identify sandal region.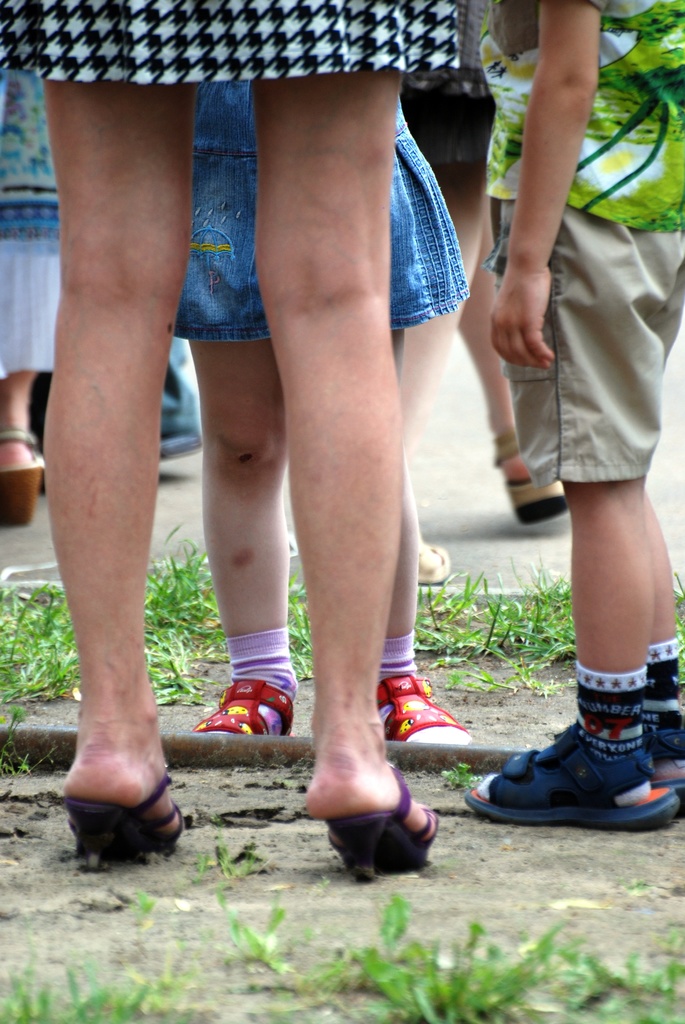
Region: [left=567, top=697, right=684, bottom=788].
